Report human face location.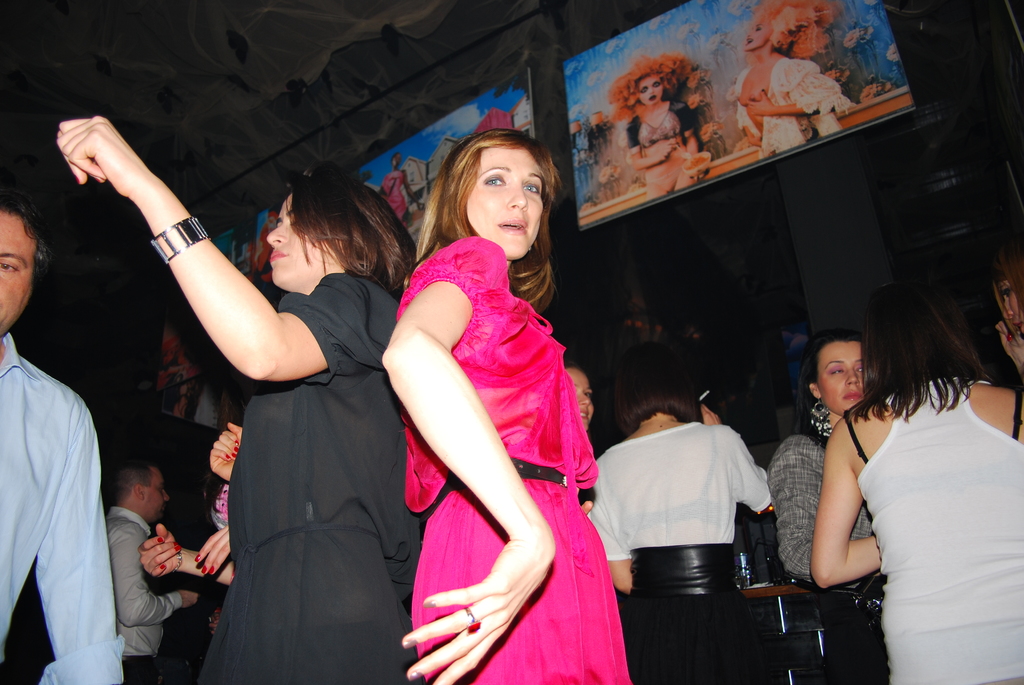
Report: [left=145, top=466, right=169, bottom=524].
